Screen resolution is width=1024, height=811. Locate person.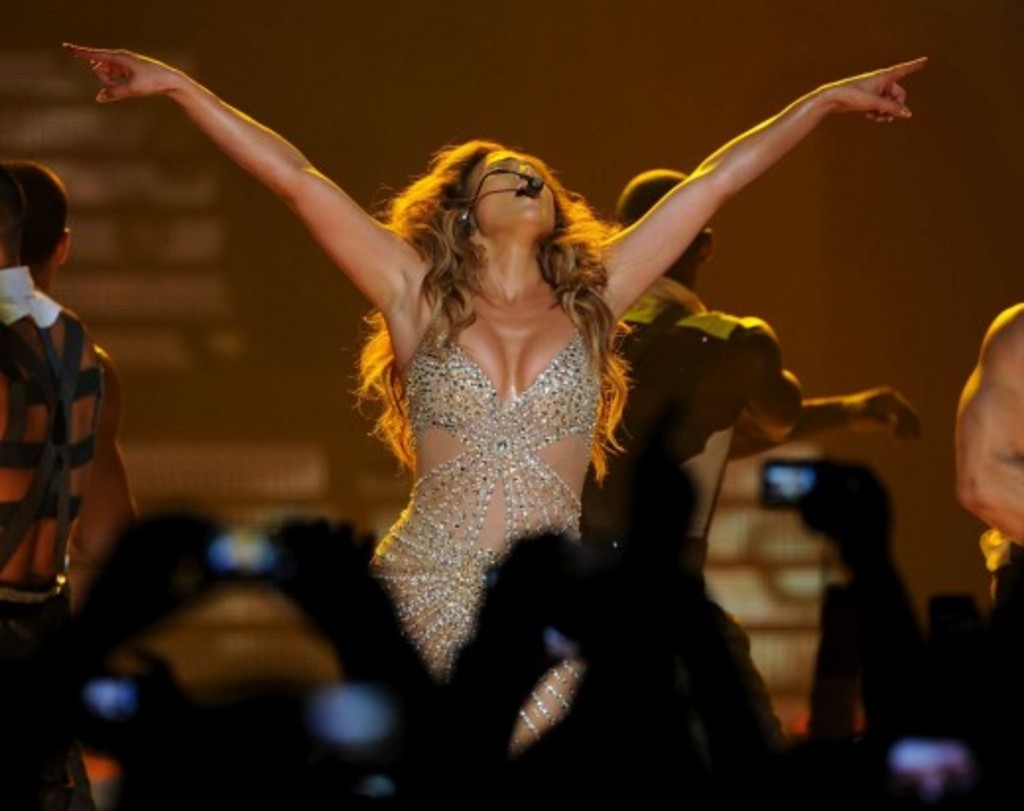
crop(583, 165, 805, 561).
